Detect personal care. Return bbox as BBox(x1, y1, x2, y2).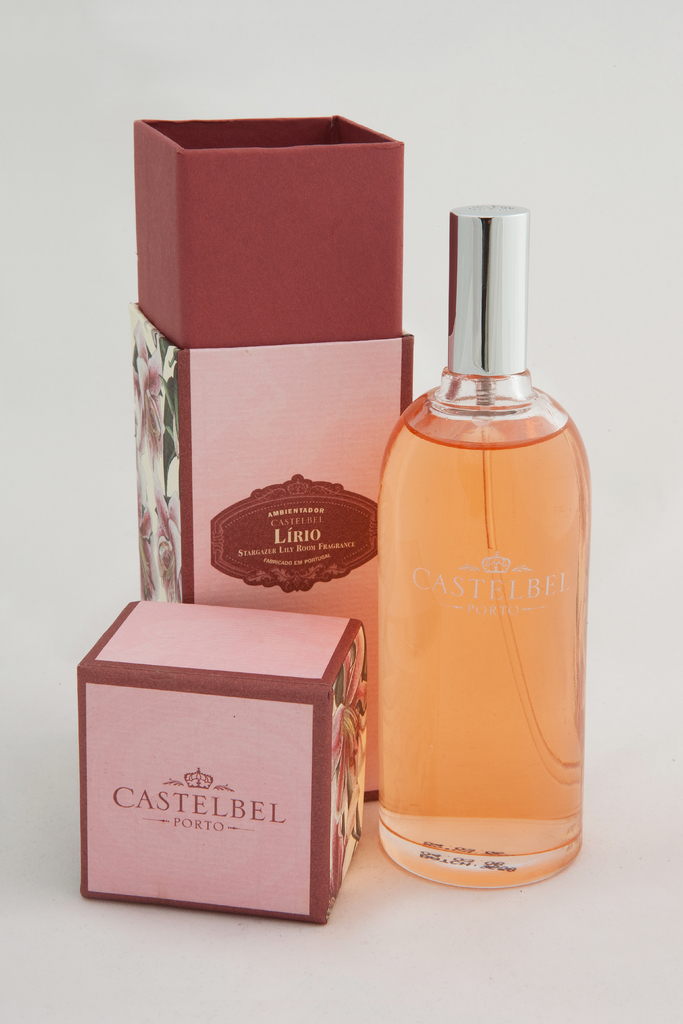
BBox(78, 595, 372, 924).
